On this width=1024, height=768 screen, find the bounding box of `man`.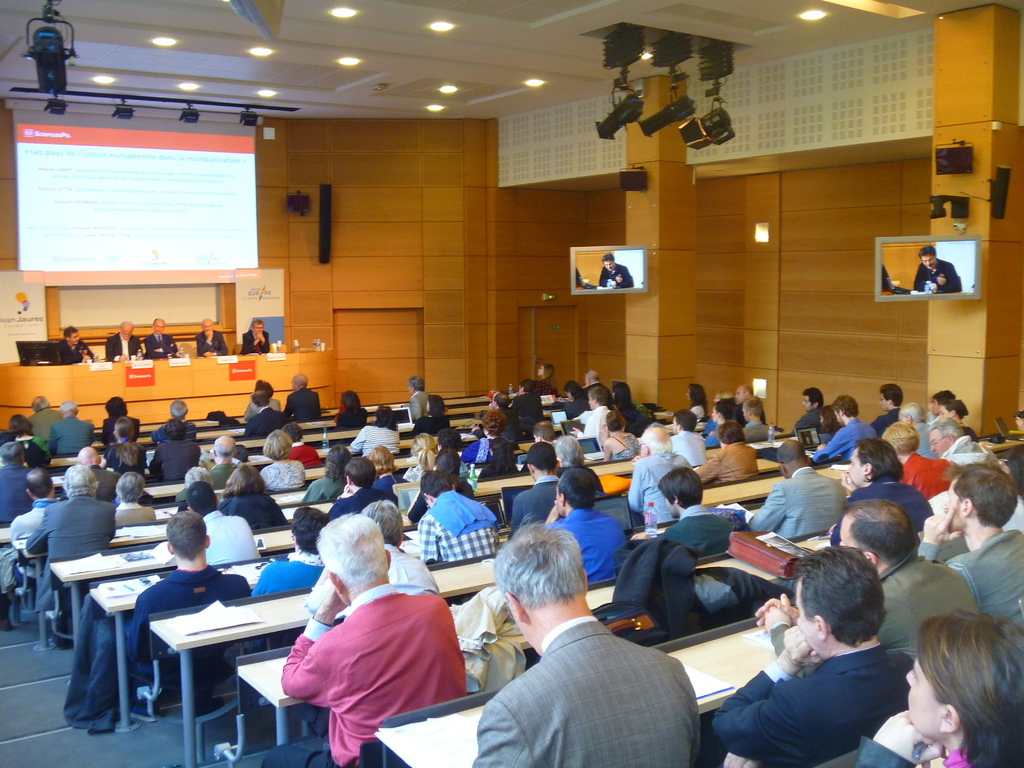
Bounding box: 244 390 287 439.
